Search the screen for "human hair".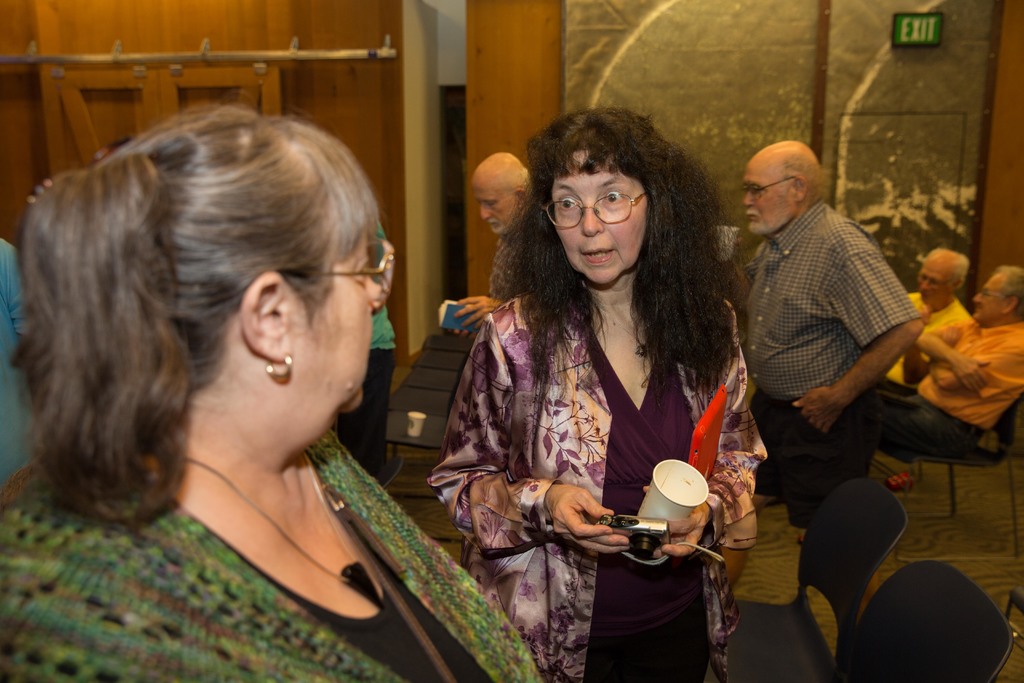
Found at region(780, 158, 824, 205).
